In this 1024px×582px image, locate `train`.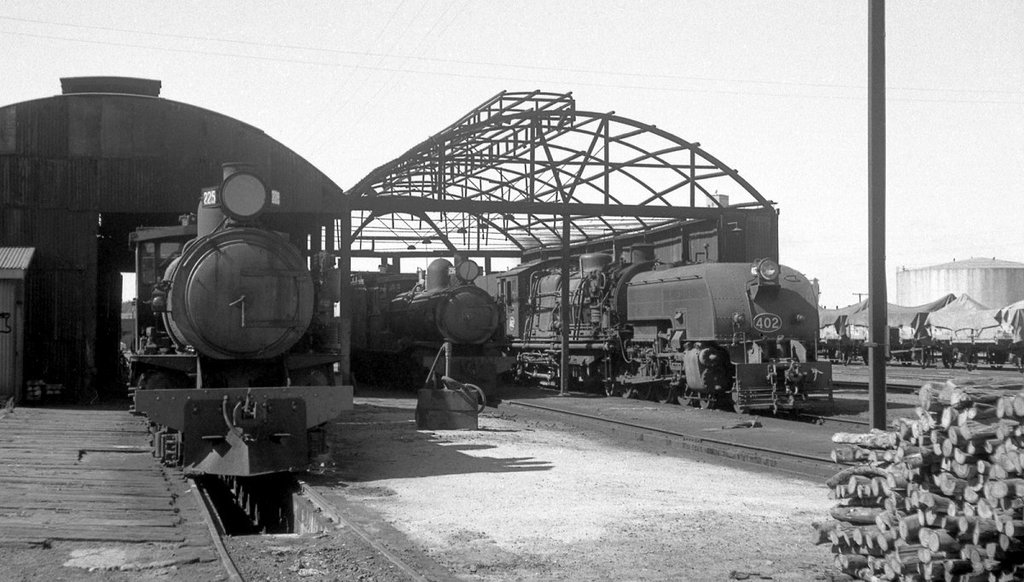
Bounding box: left=129, top=152, right=355, bottom=479.
